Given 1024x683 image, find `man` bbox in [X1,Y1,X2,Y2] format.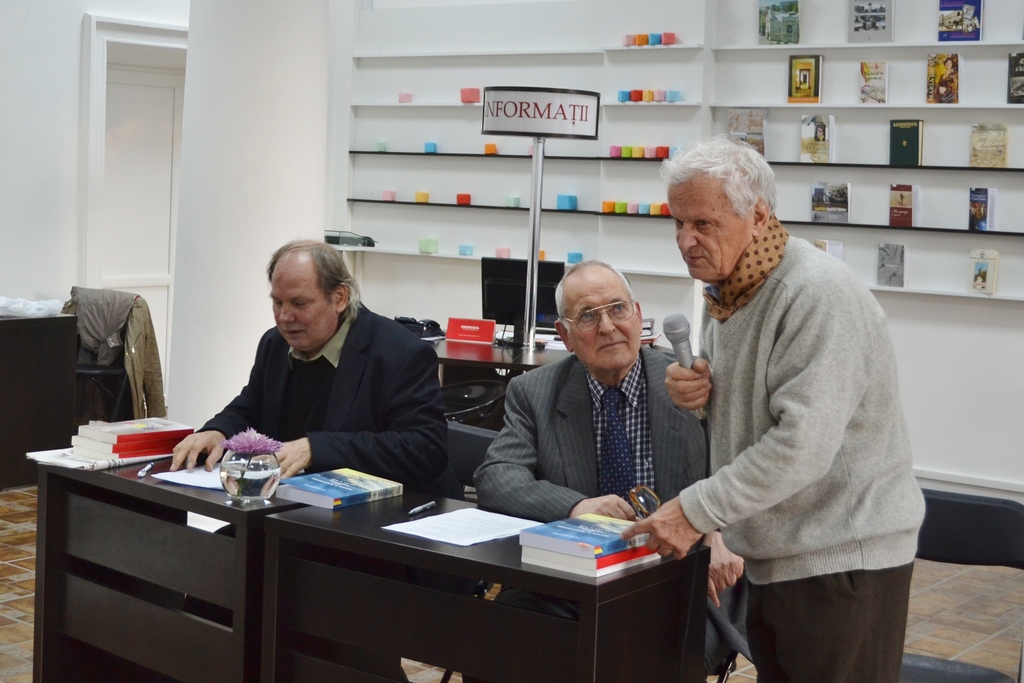
[168,237,454,494].
